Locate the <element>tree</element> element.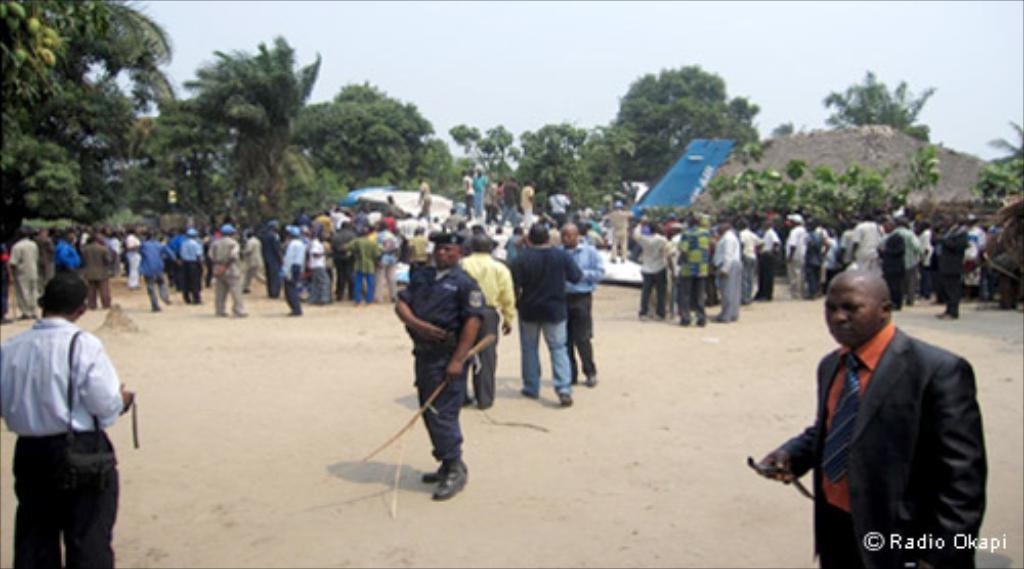
Element bbox: 125,92,231,227.
